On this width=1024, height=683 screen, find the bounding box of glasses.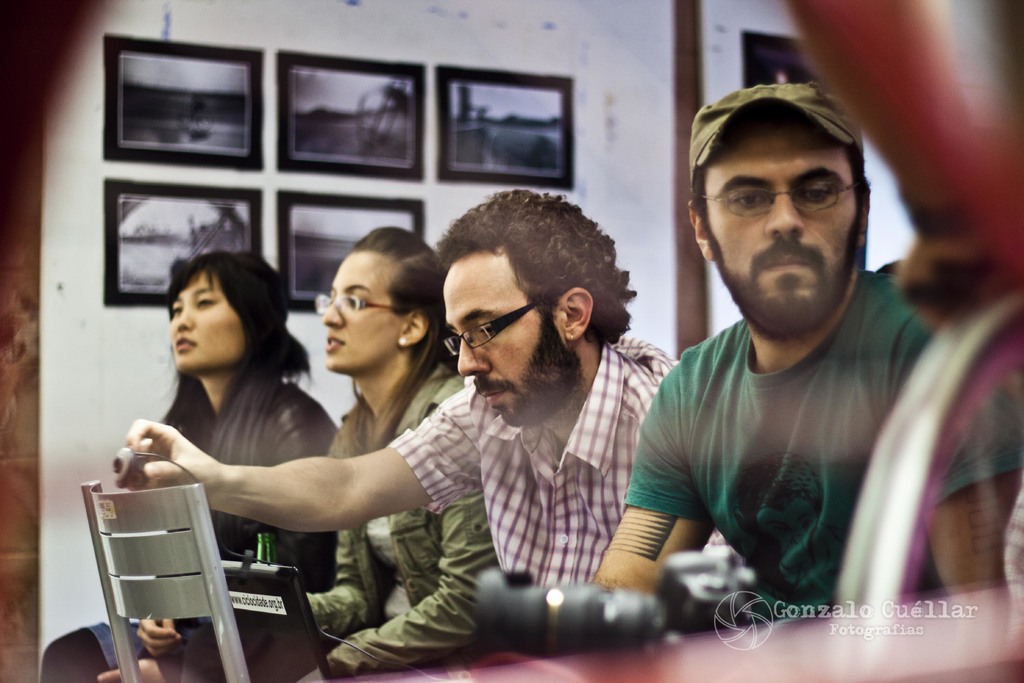
Bounding box: left=701, top=180, right=863, bottom=218.
